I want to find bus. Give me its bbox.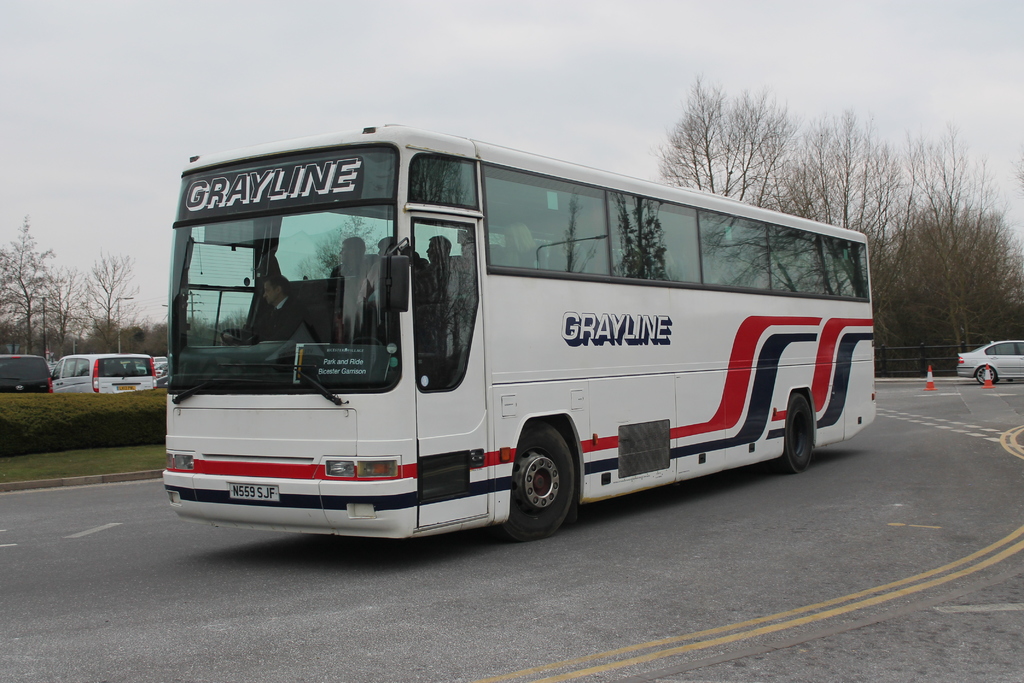
locate(161, 124, 877, 543).
